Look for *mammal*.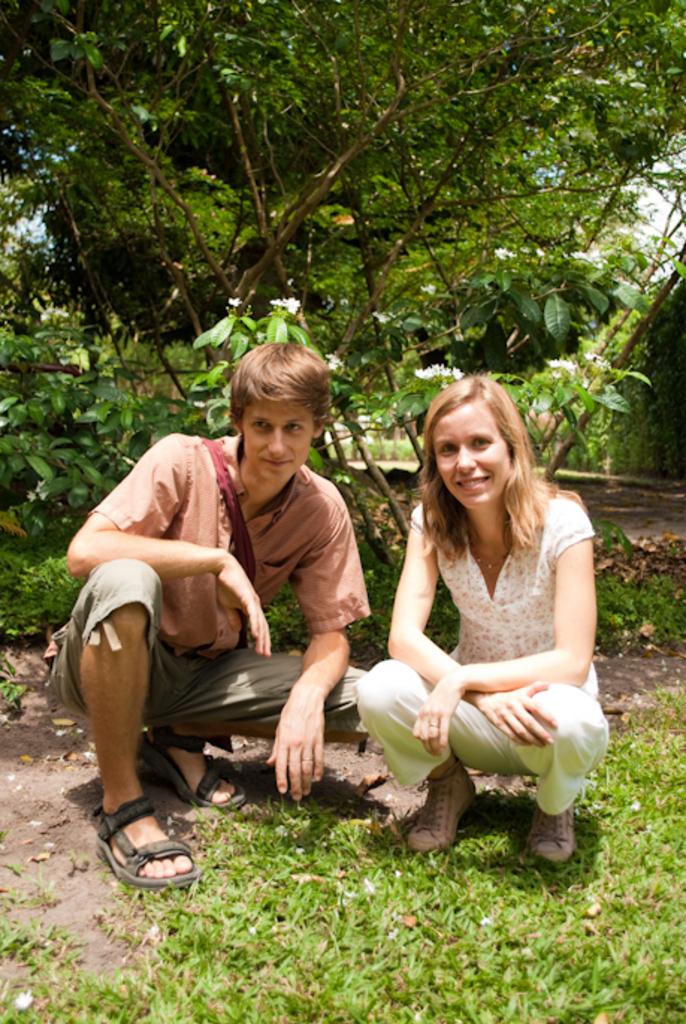
Found: 42:341:371:892.
